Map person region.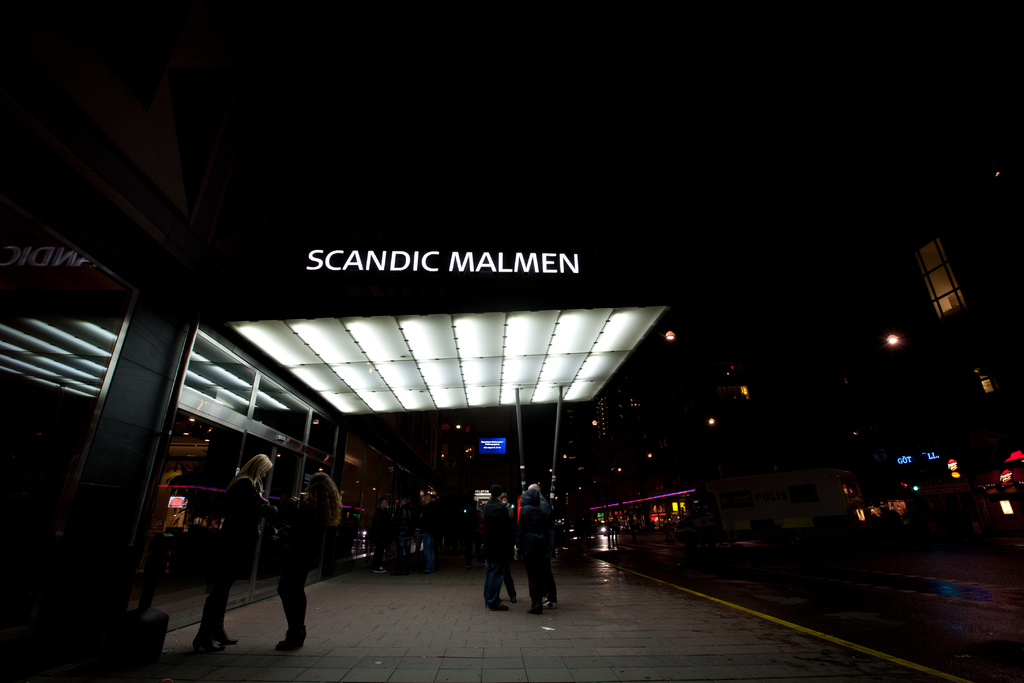
Mapped to (419, 490, 440, 575).
